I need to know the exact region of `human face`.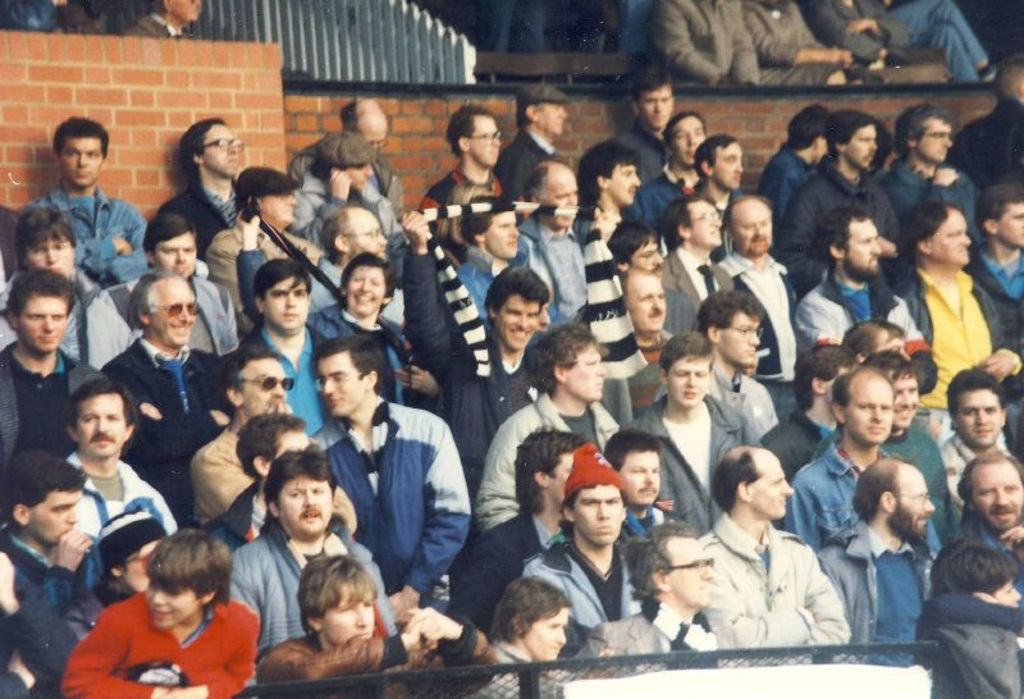
Region: 347,163,371,191.
